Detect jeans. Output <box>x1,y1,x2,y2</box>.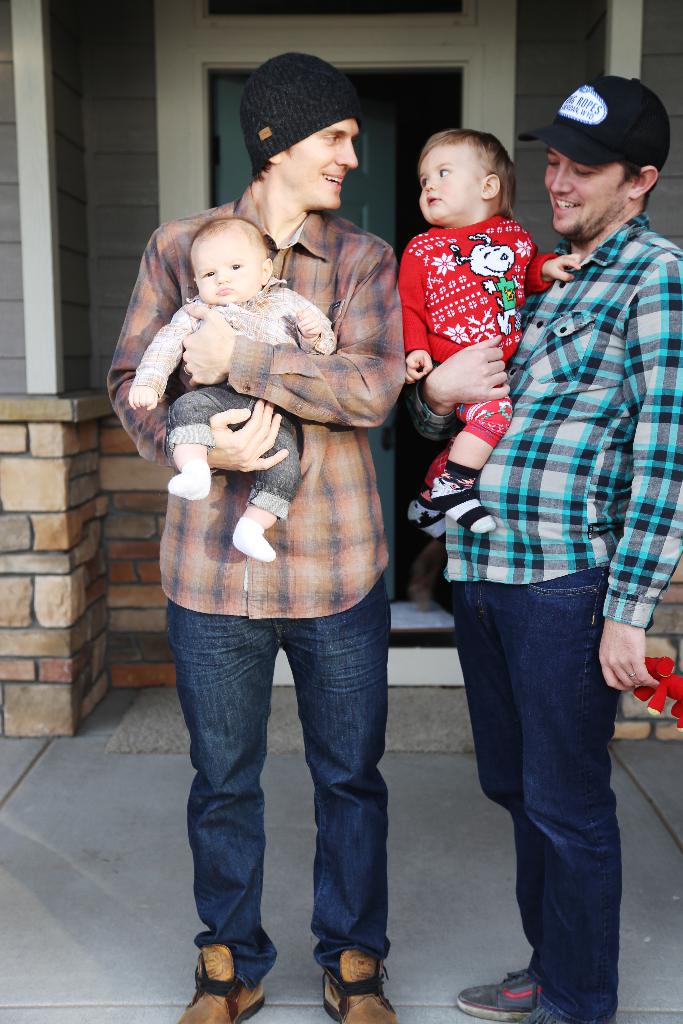
<box>449,571,620,1023</box>.
